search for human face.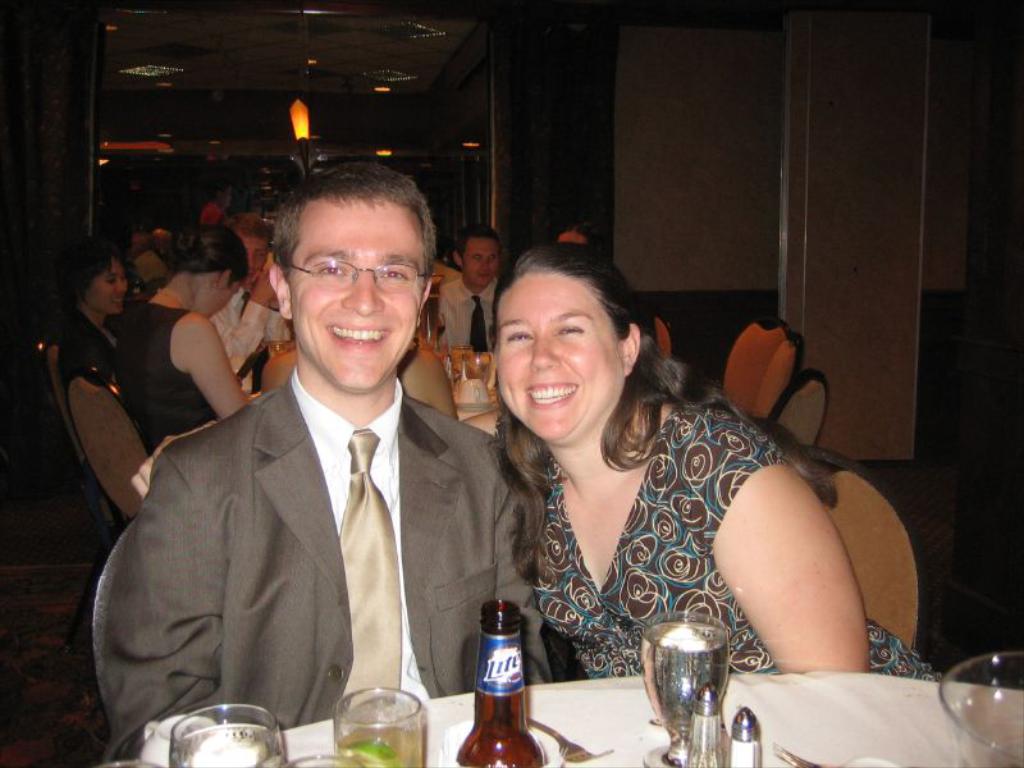
Found at [left=296, top=202, right=426, bottom=387].
